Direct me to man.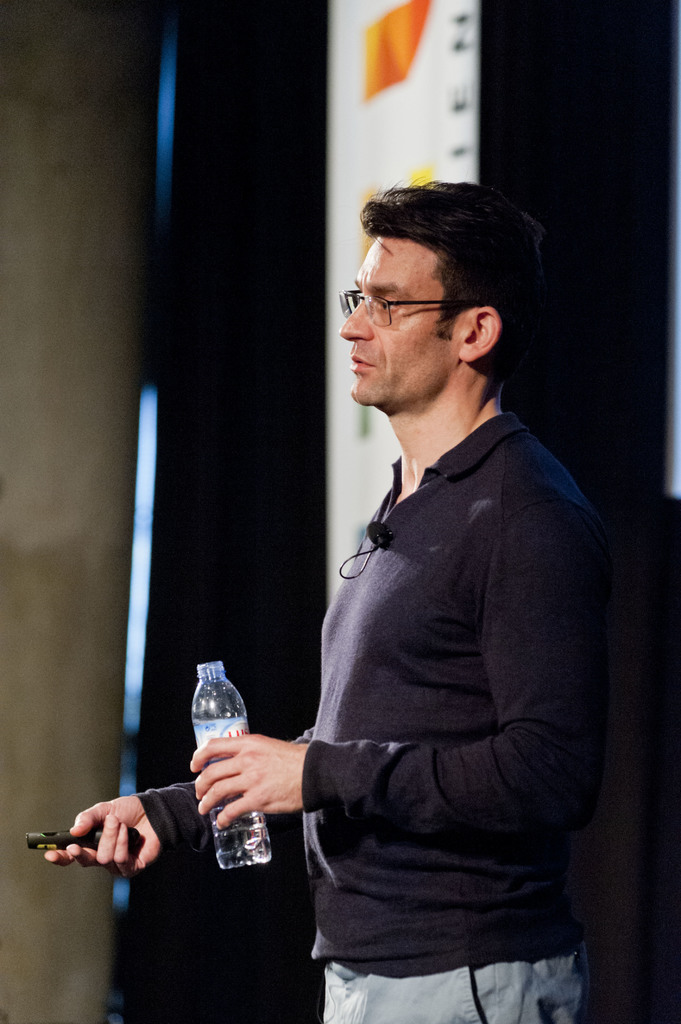
Direction: locate(28, 171, 630, 1023).
